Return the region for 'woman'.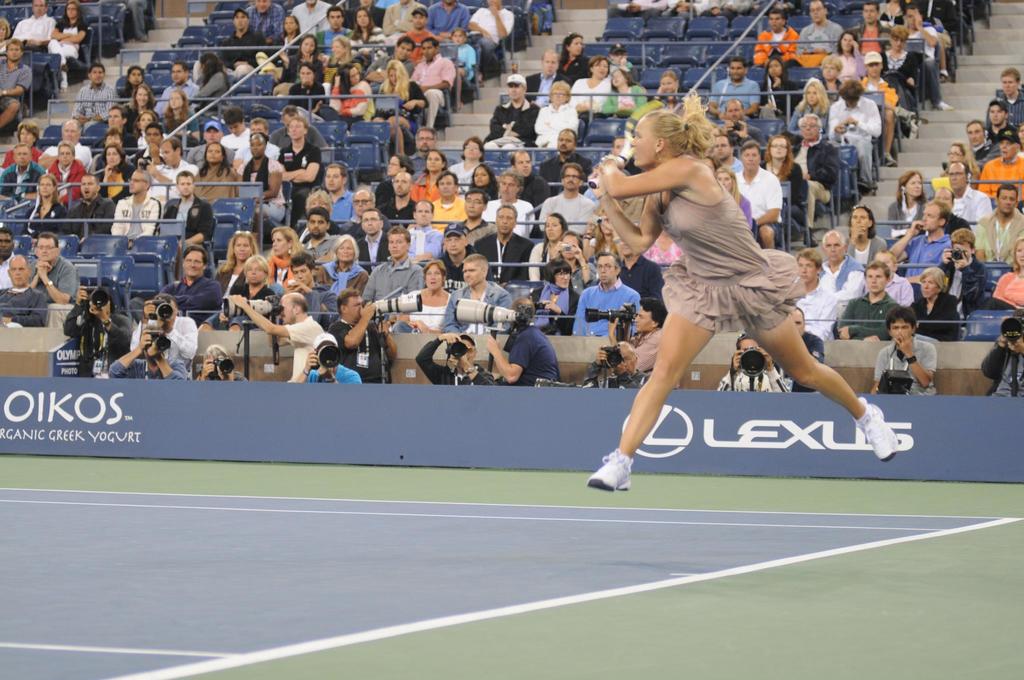
l=375, t=59, r=428, b=154.
